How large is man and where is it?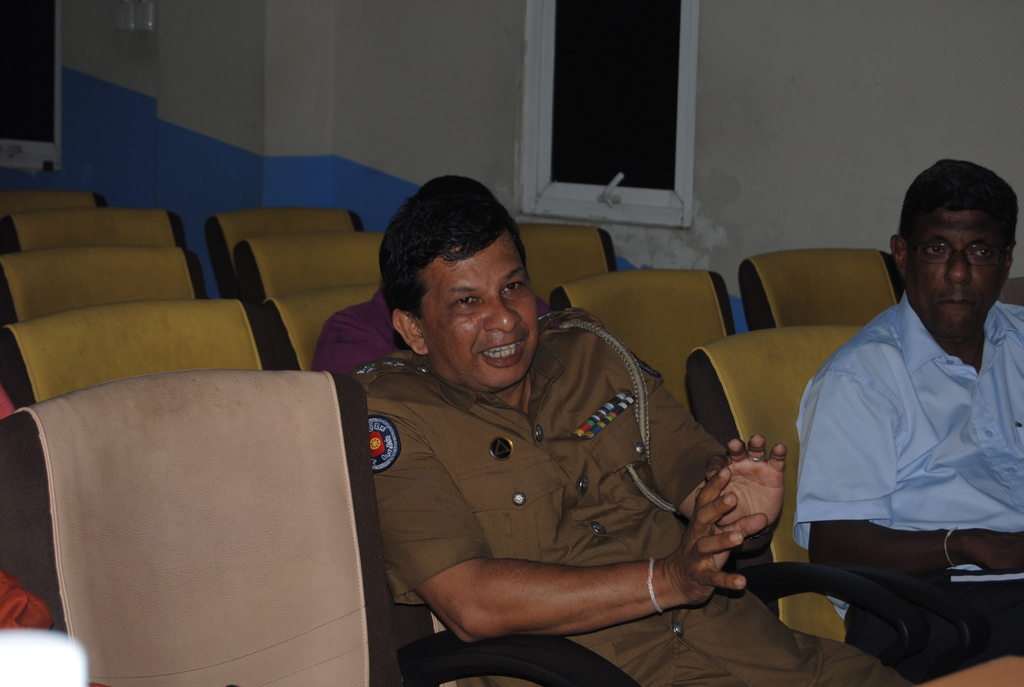
Bounding box: 792 144 1023 675.
